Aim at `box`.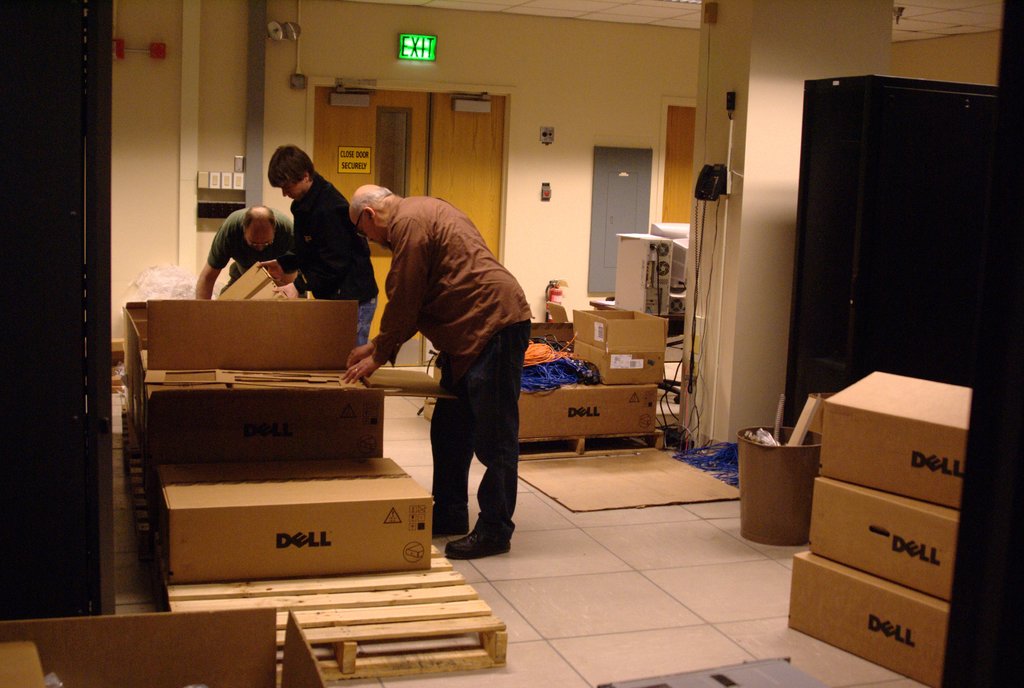
Aimed at <region>3, 608, 351, 687</region>.
